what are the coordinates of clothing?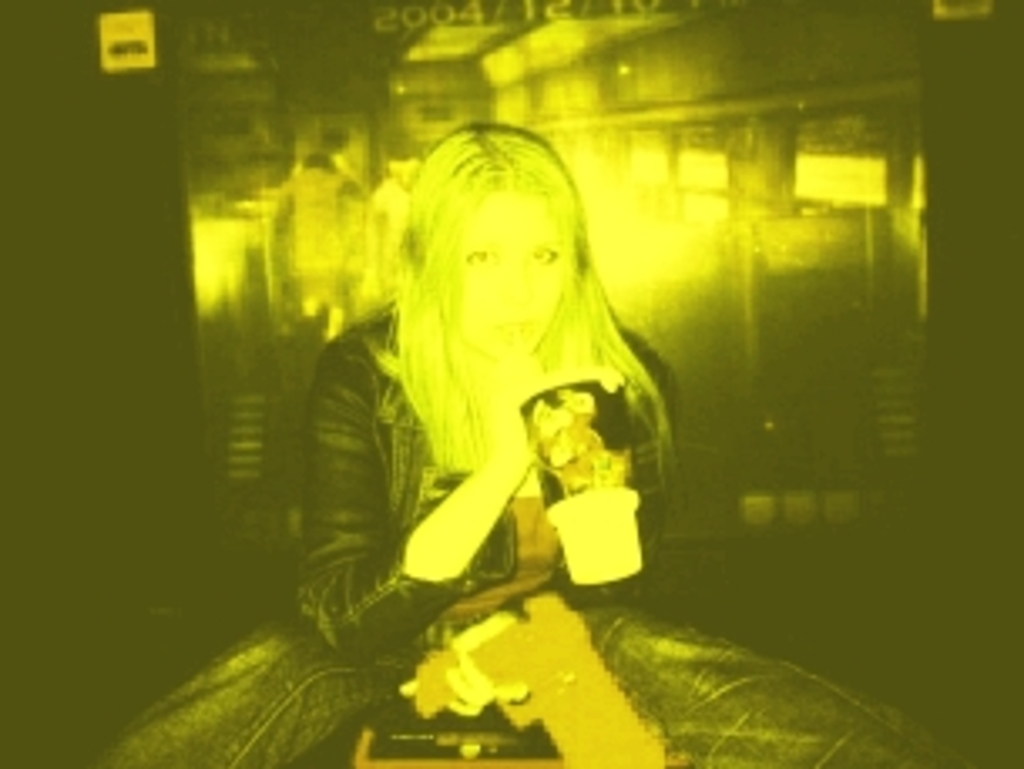
pyautogui.locateOnScreen(97, 302, 967, 766).
